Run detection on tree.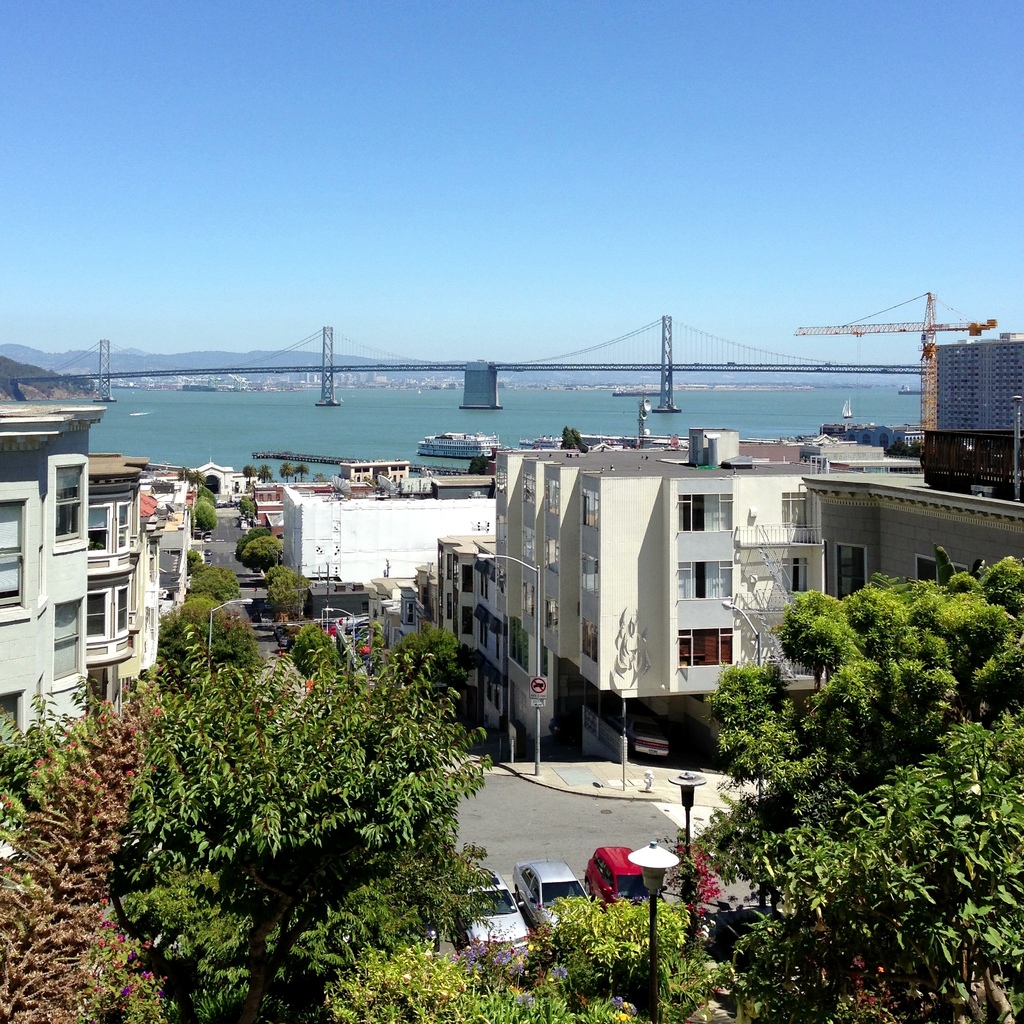
Result: (x1=193, y1=502, x2=221, y2=538).
